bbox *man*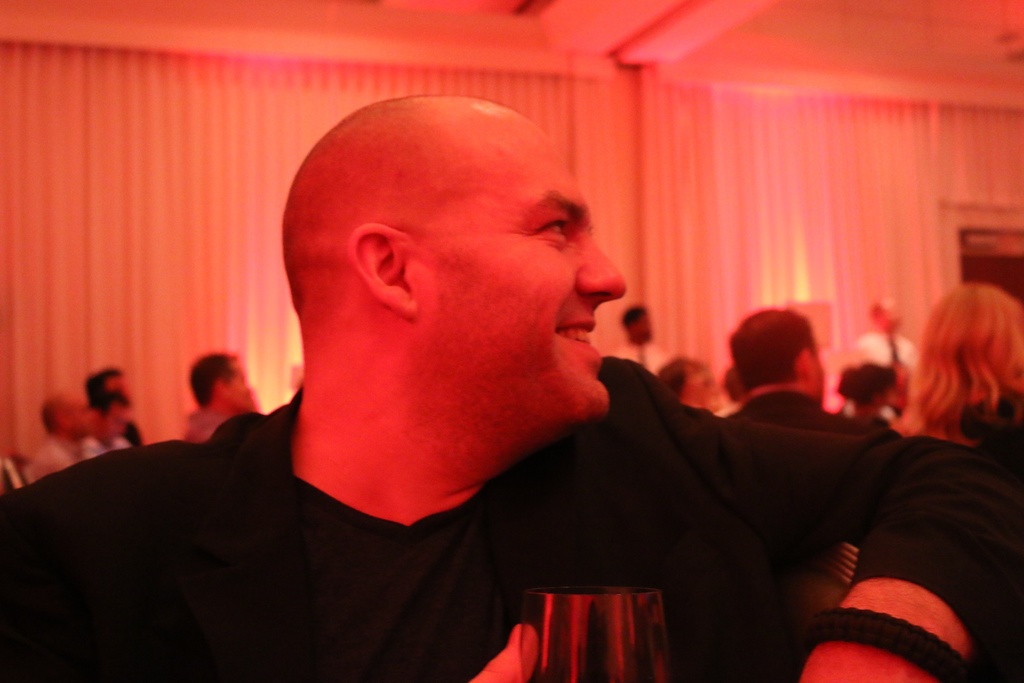
84,389,132,457
